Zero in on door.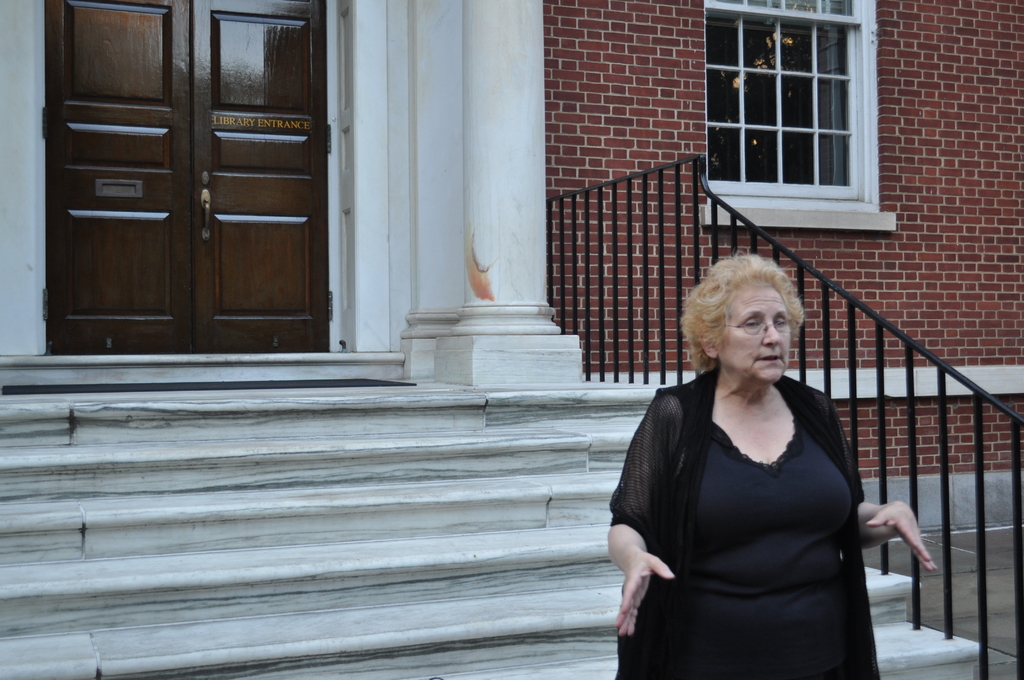
Zeroed in: bbox=[43, 0, 332, 361].
